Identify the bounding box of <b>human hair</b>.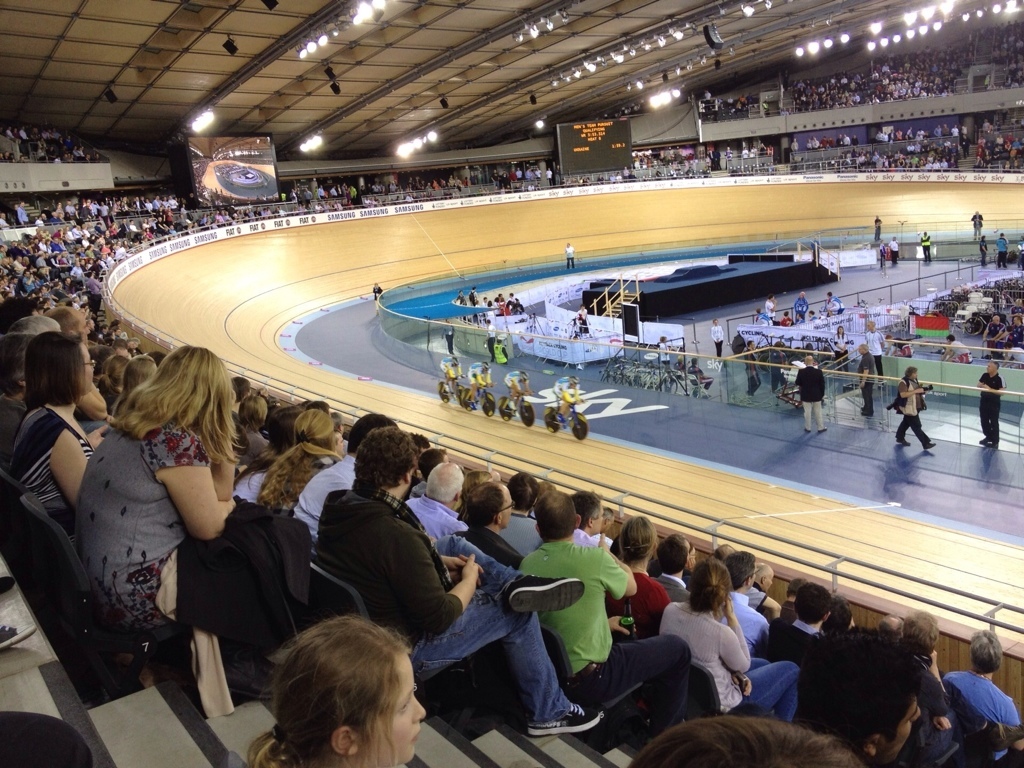
box=[991, 360, 1001, 370].
